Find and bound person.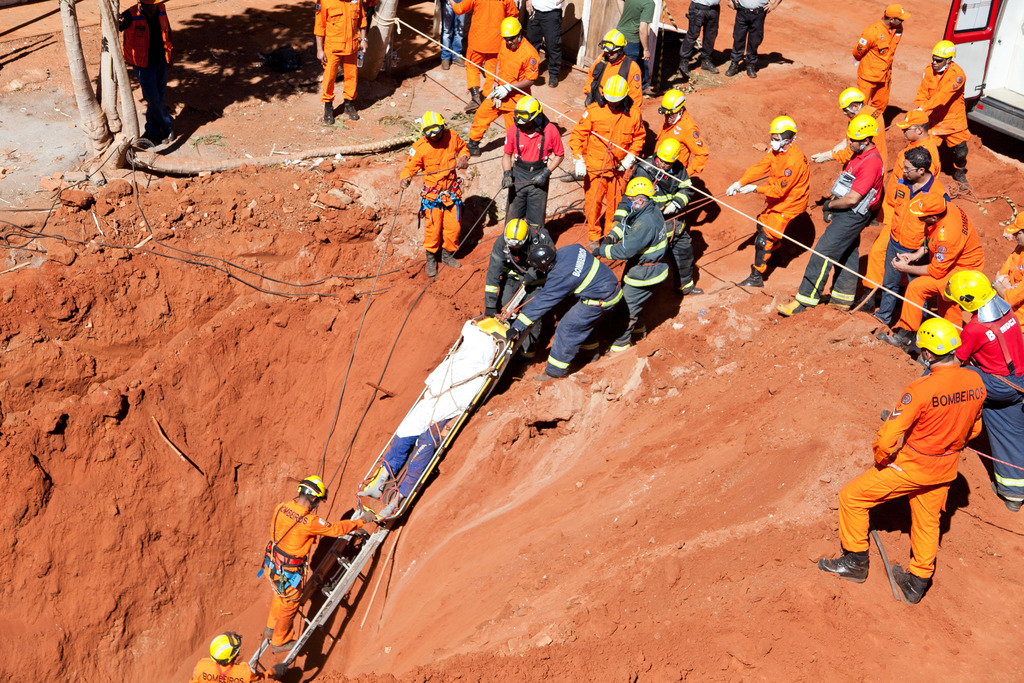
Bound: 109,0,192,151.
